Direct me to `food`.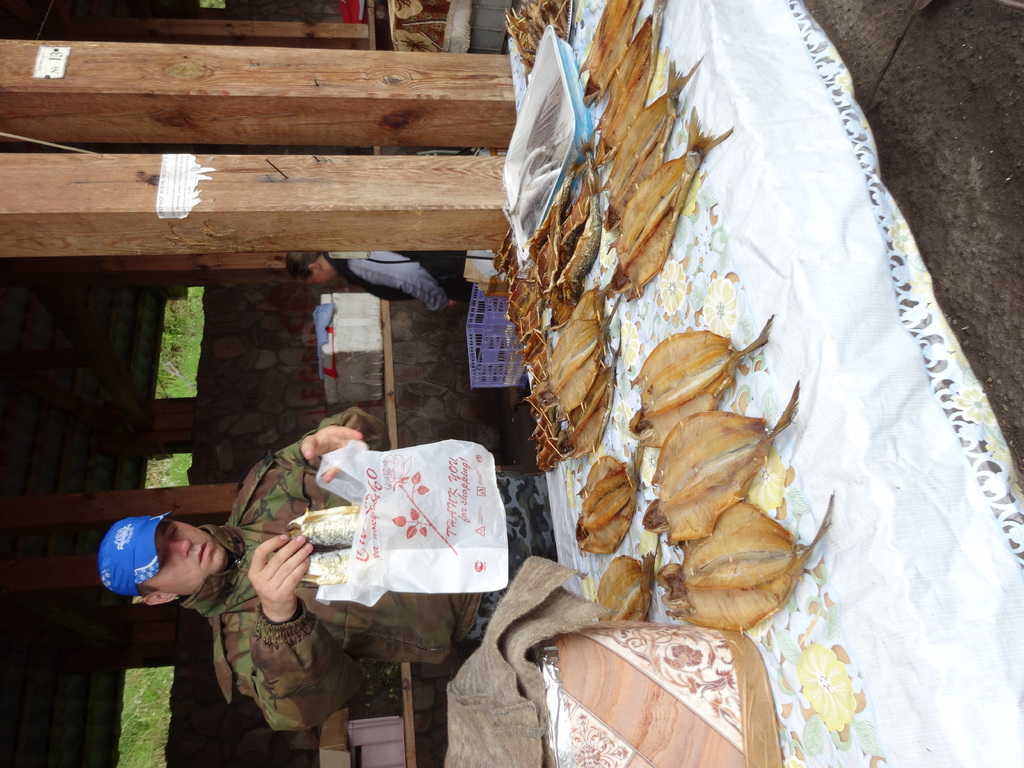
Direction: locate(575, 447, 643, 556).
